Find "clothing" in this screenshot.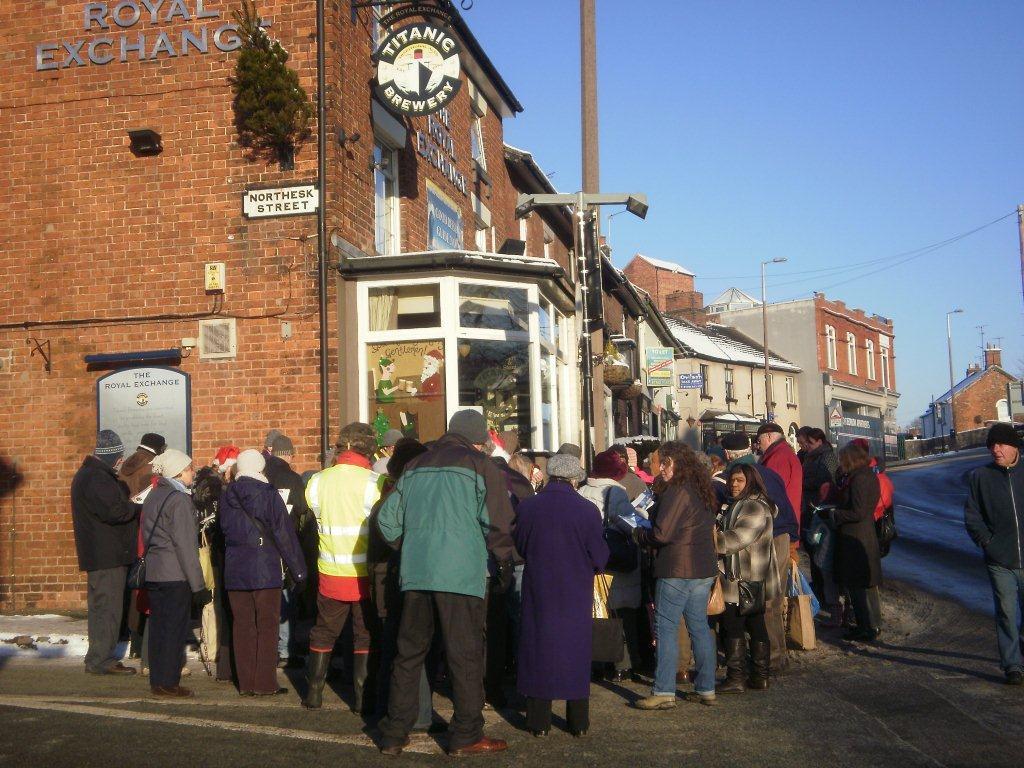
The bounding box for "clothing" is <bbox>632, 466, 659, 488</bbox>.
